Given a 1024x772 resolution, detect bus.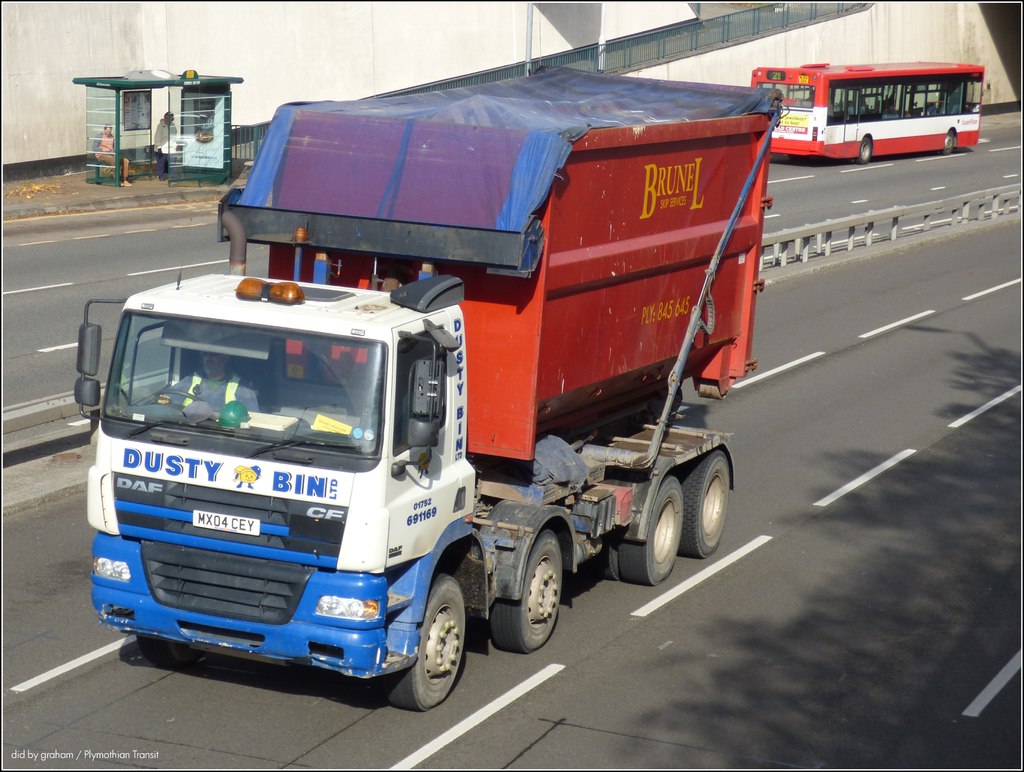
bbox=(747, 56, 989, 163).
